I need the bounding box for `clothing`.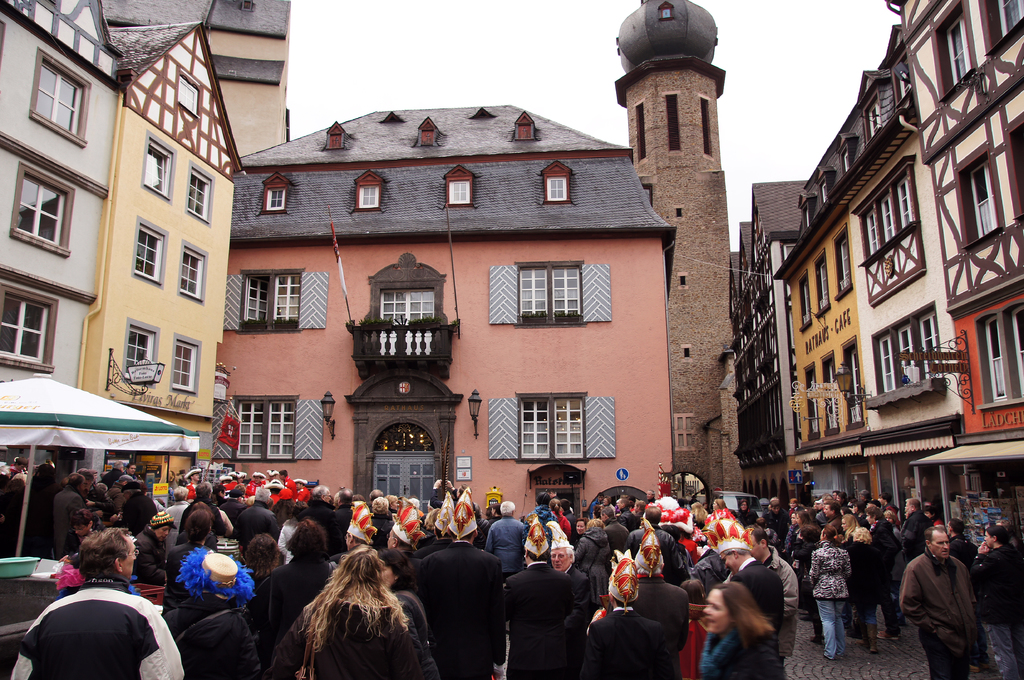
Here it is: left=132, top=525, right=172, bottom=578.
